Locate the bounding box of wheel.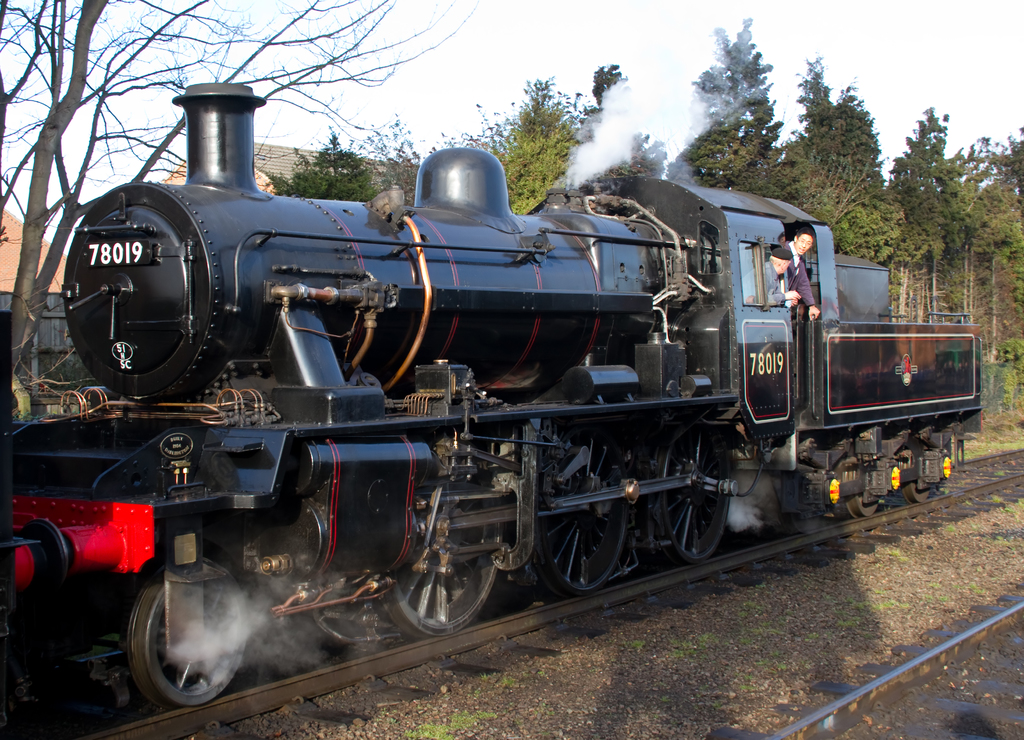
Bounding box: 387,490,505,639.
